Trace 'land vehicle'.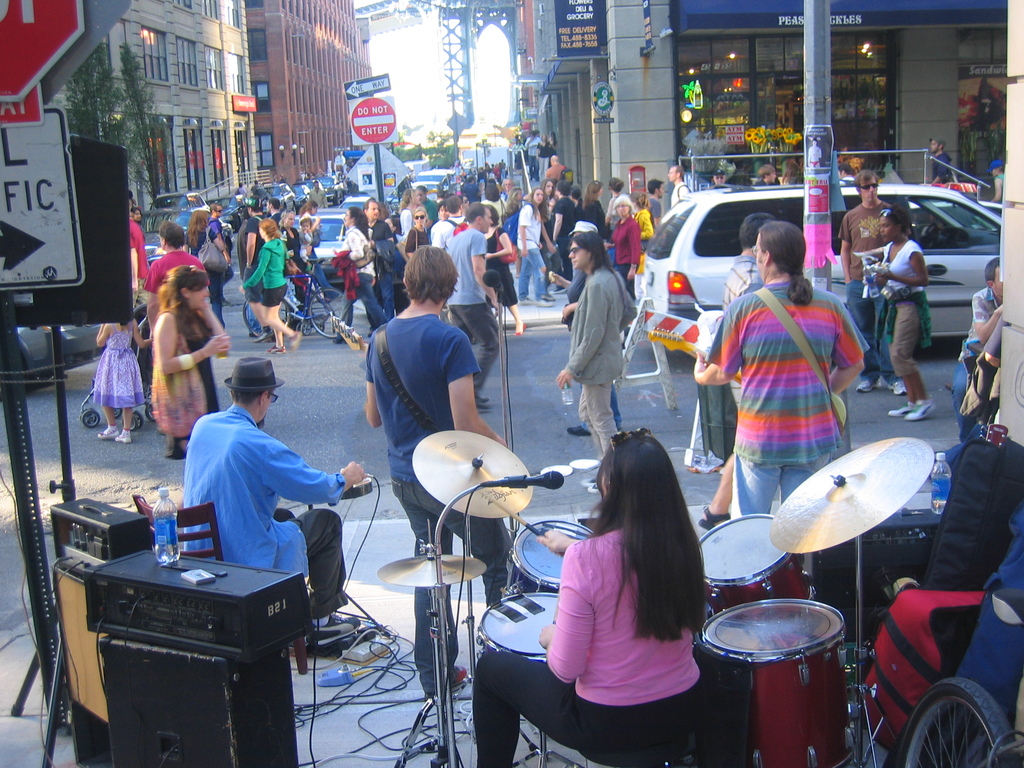
Traced to (left=415, top=180, right=447, bottom=205).
